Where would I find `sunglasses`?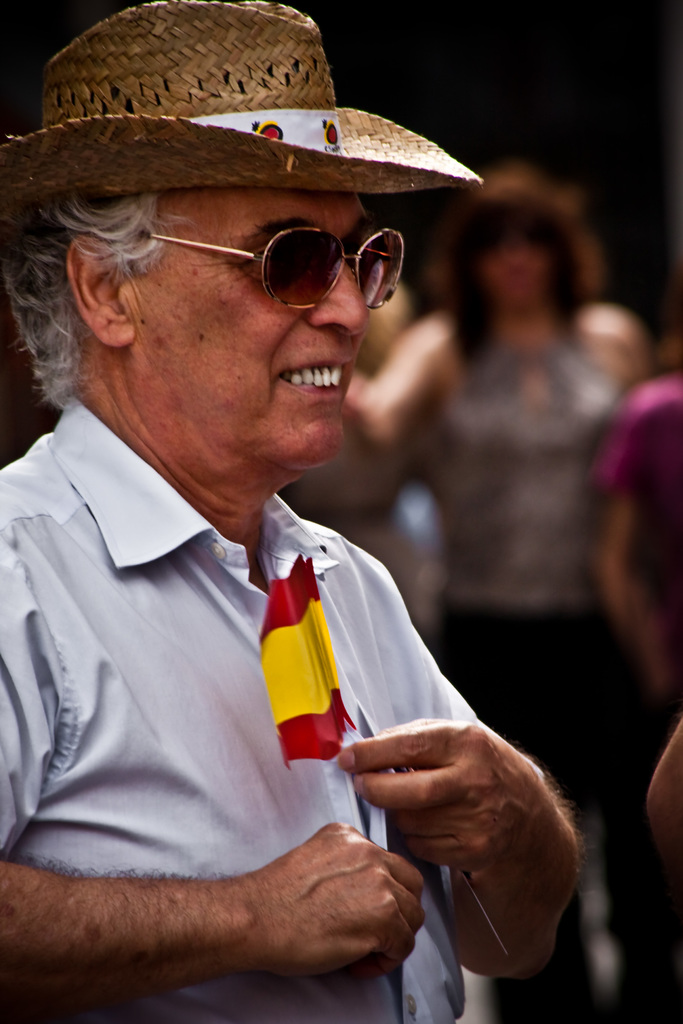
At 159,213,422,332.
